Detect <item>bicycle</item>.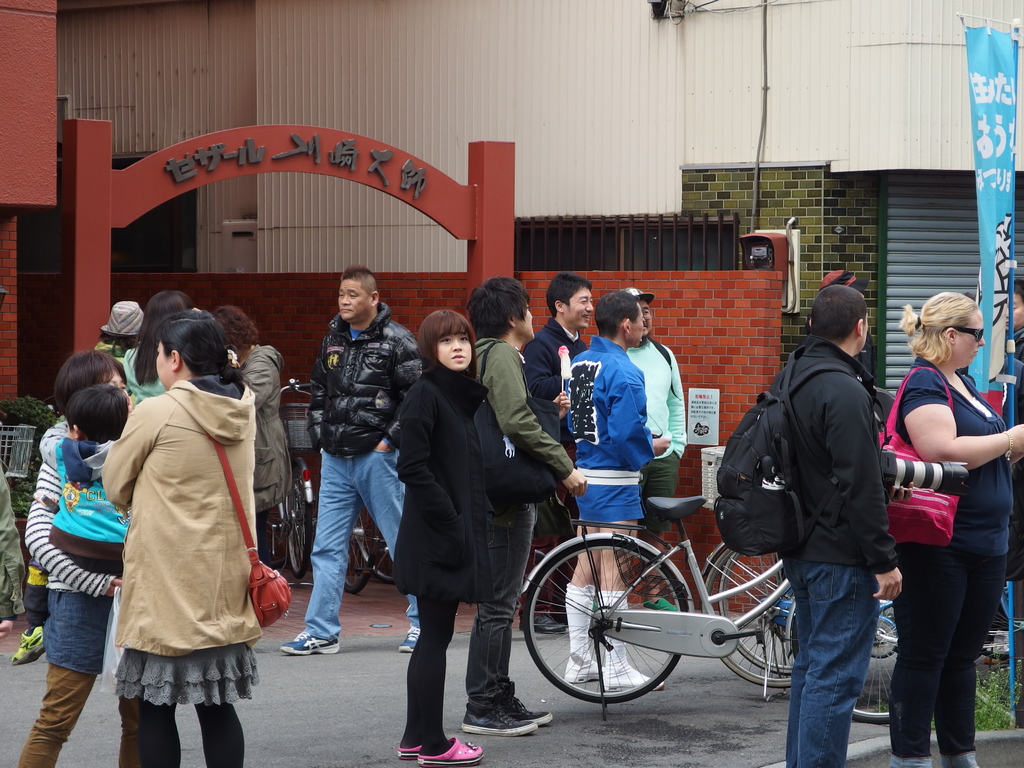
Detected at BBox(361, 509, 399, 585).
